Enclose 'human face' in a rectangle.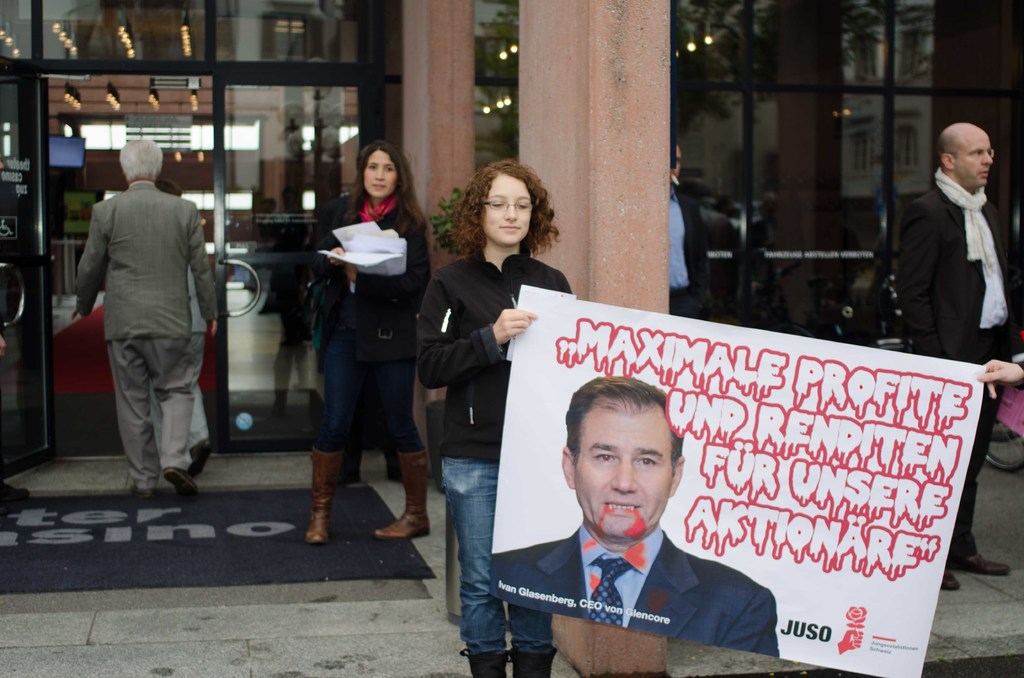
487, 175, 534, 247.
